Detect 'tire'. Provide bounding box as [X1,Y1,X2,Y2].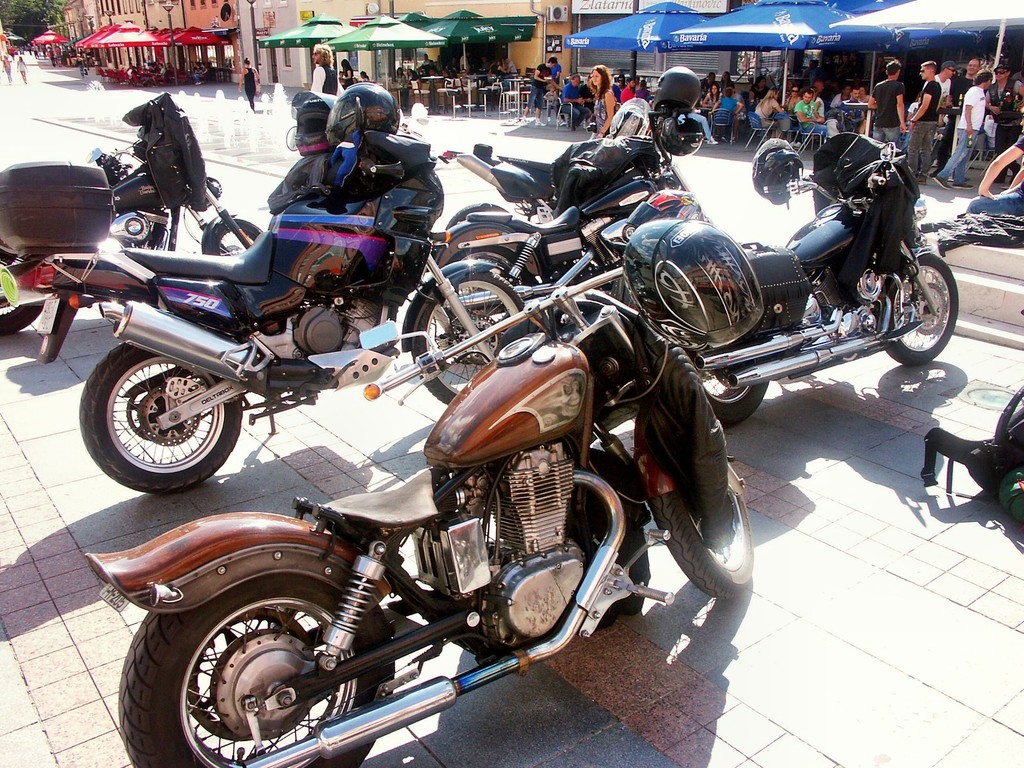
[0,252,50,337].
